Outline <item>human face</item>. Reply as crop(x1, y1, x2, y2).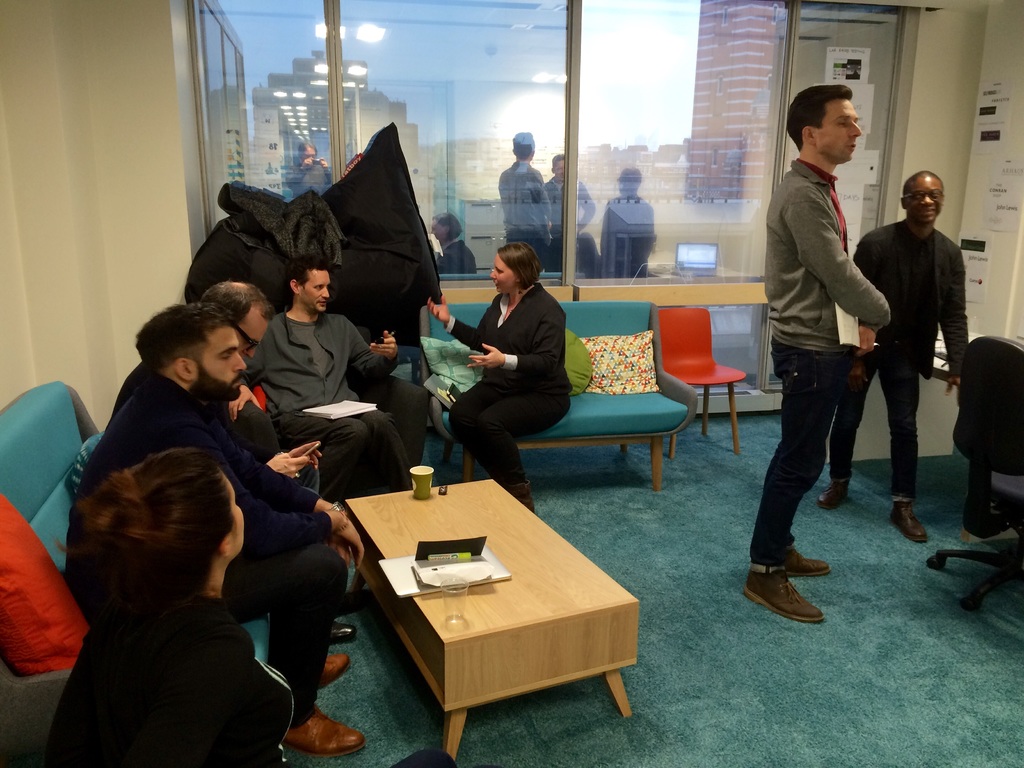
crop(297, 271, 334, 315).
